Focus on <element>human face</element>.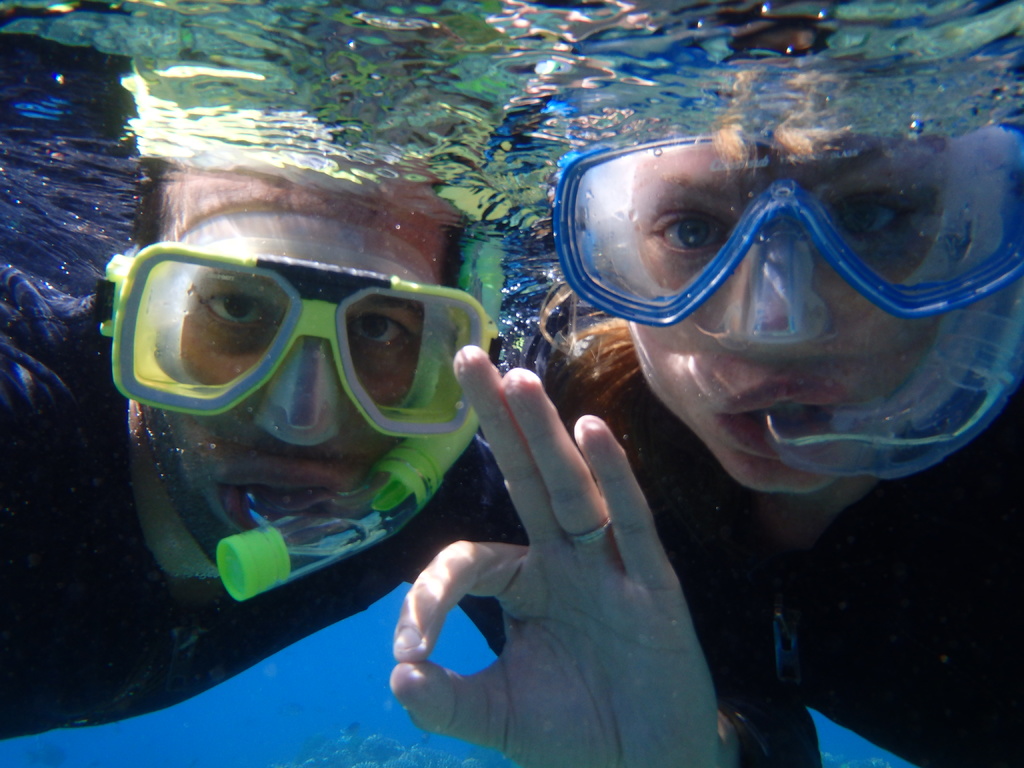
Focused at (144, 168, 464, 563).
